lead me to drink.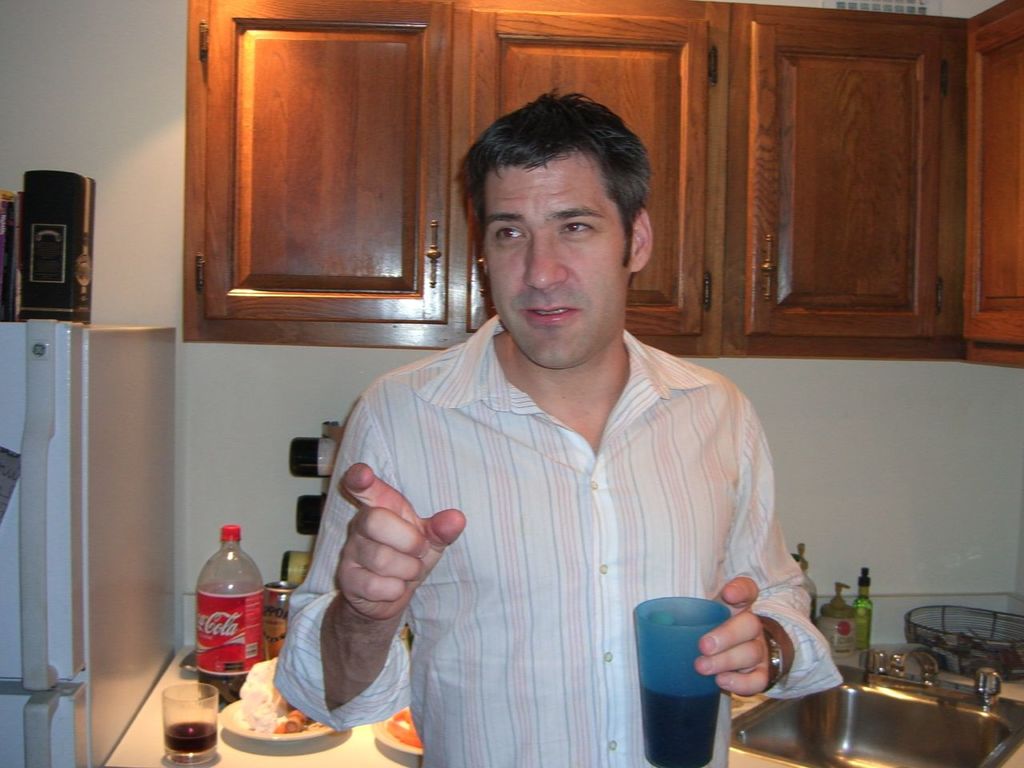
Lead to [166,722,218,750].
